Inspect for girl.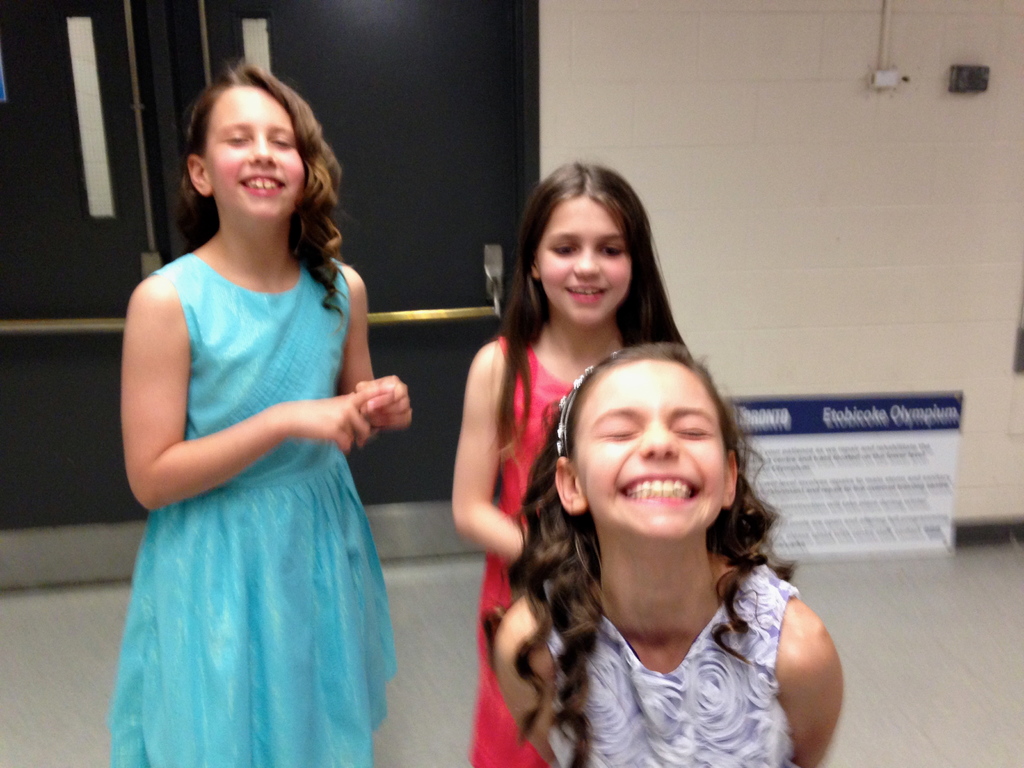
Inspection: left=111, top=57, right=413, bottom=767.
